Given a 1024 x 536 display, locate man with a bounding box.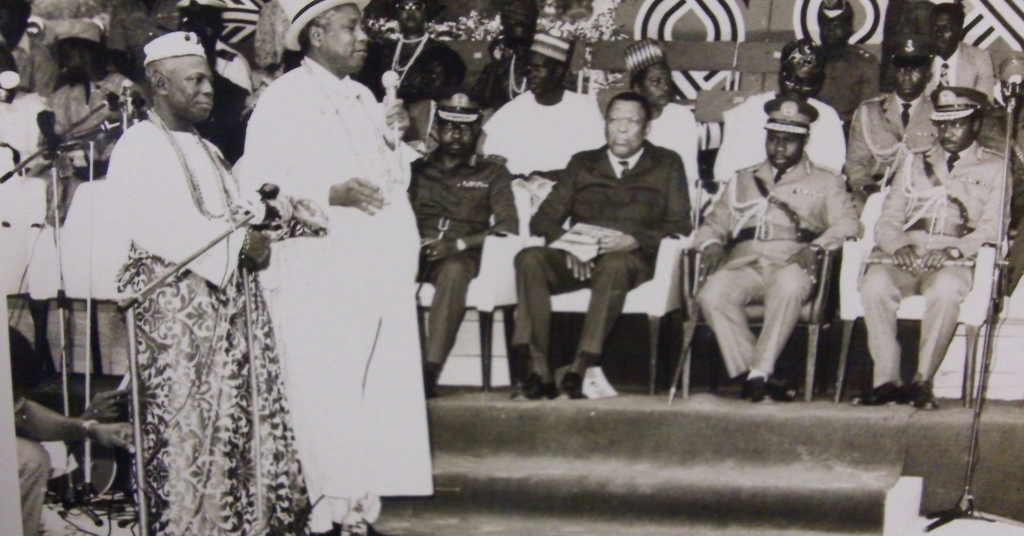
Located: 236,0,434,535.
